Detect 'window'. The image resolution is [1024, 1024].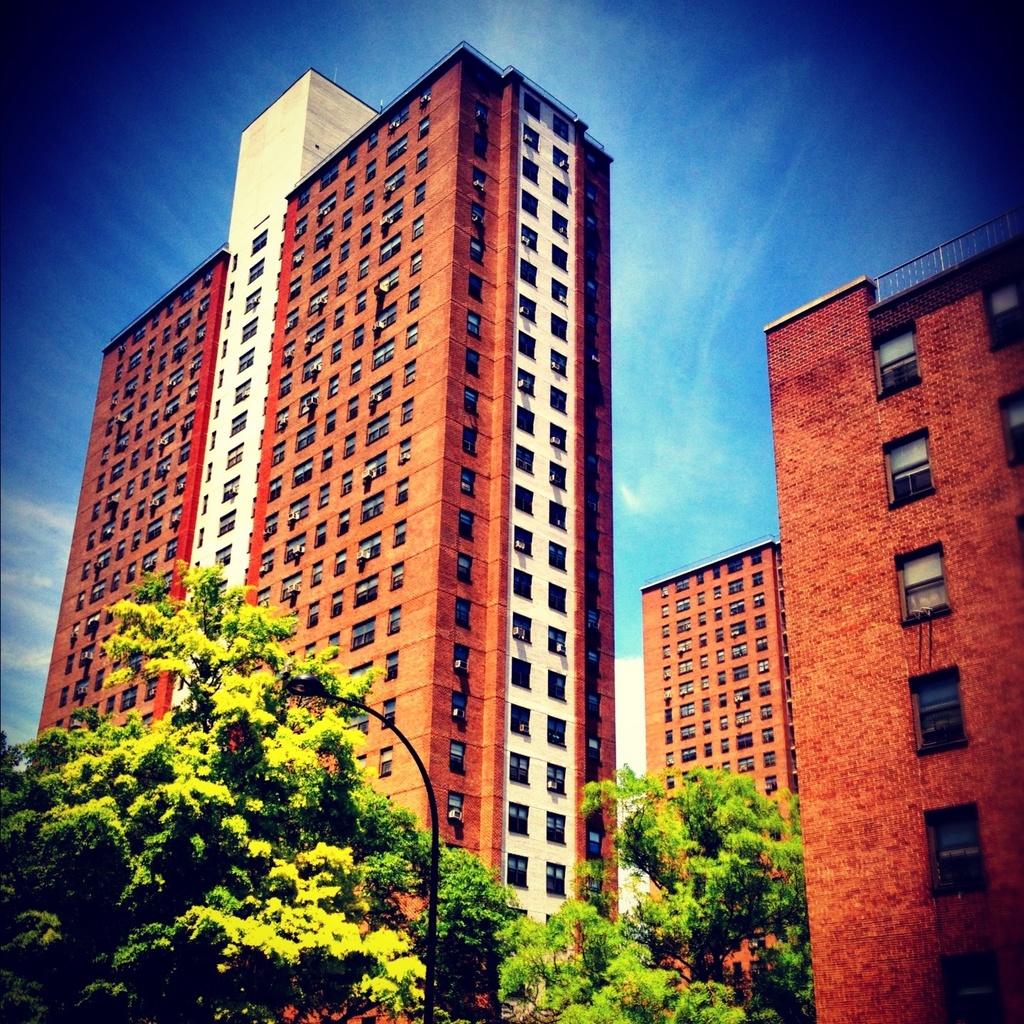
280 573 302 601.
